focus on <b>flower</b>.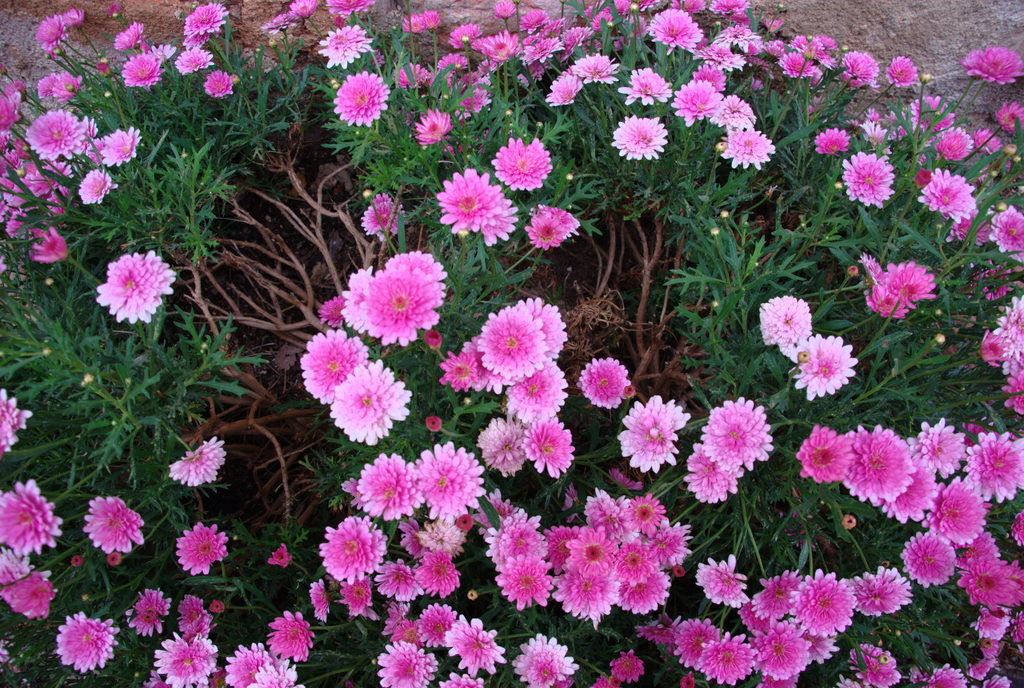
Focused at left=175, top=42, right=217, bottom=79.
